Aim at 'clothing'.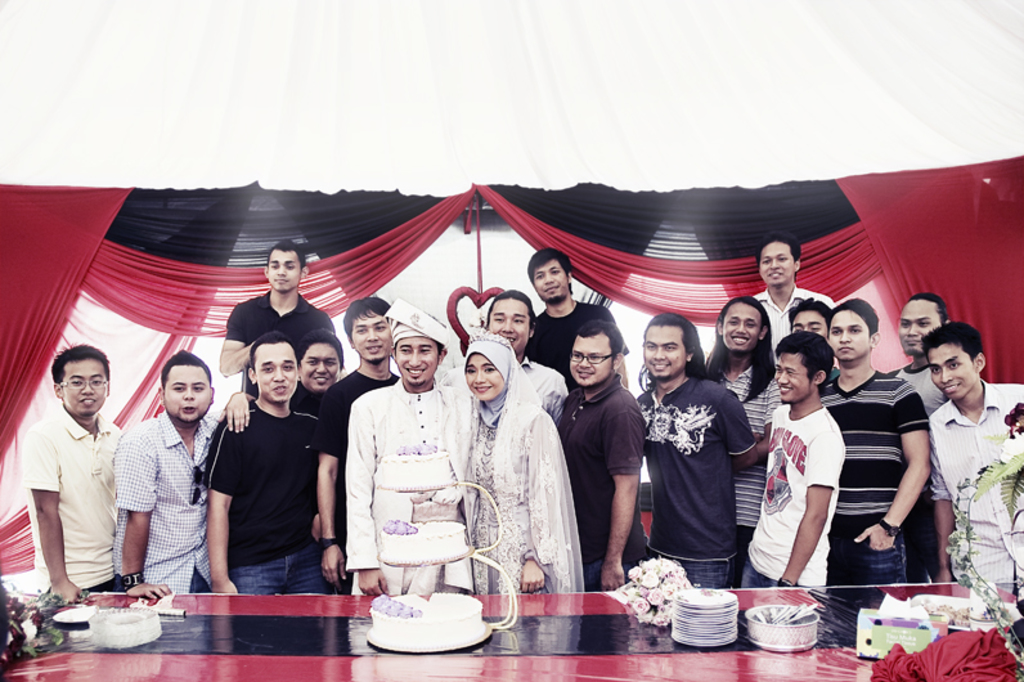
Aimed at <bbox>114, 405, 220, 587</bbox>.
